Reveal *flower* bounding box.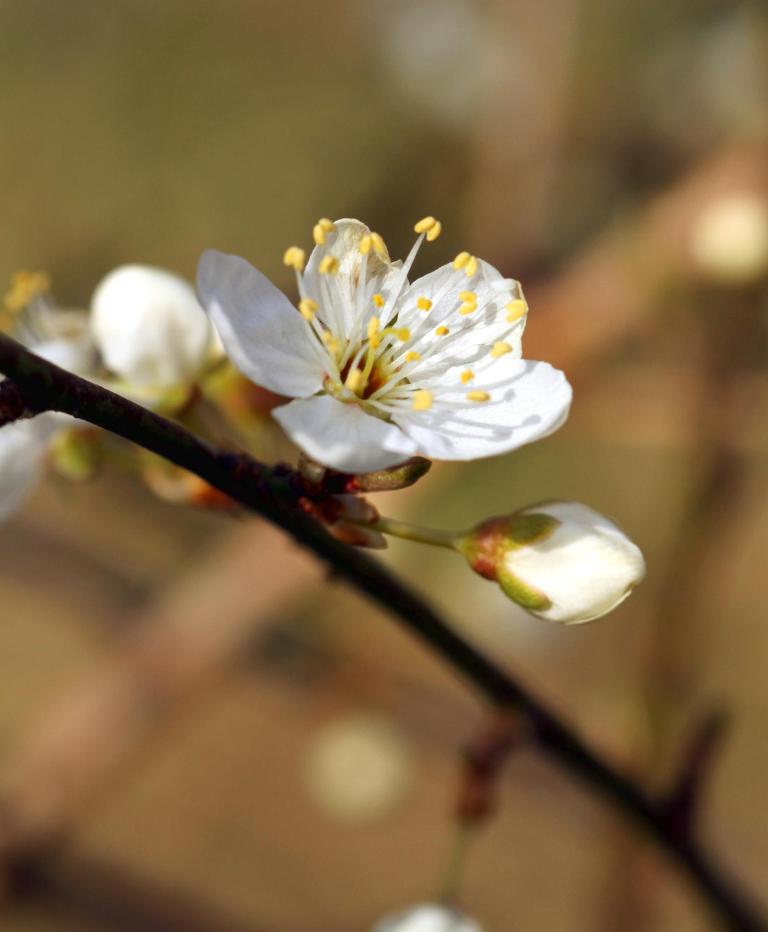
Revealed: <bbox>192, 211, 576, 475</bbox>.
